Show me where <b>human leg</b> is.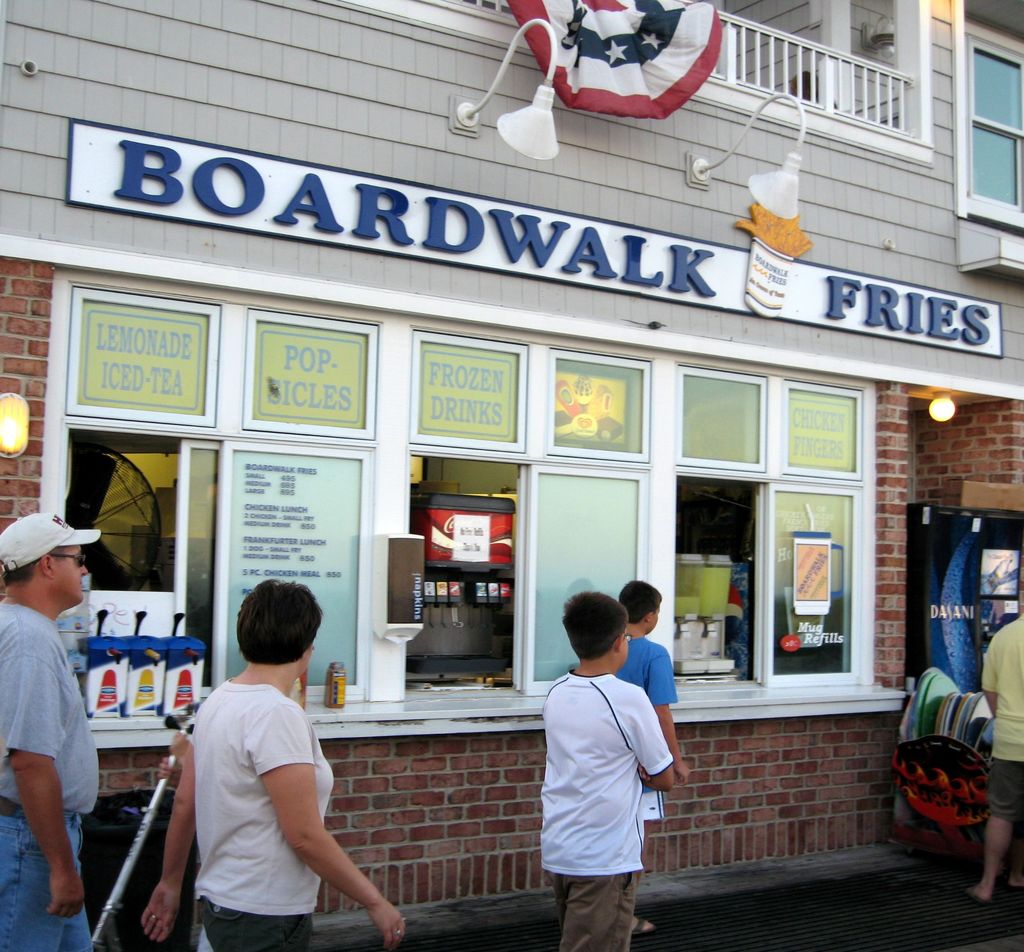
<b>human leg</b> is at BBox(961, 743, 1018, 901).
